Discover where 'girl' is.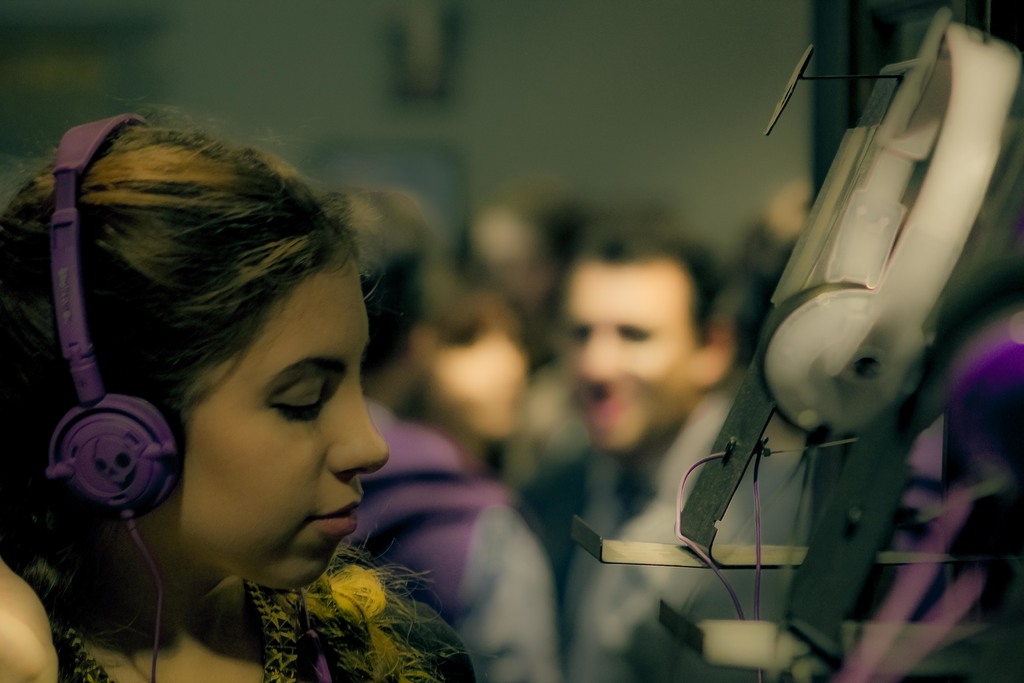
Discovered at l=0, t=97, r=476, b=682.
